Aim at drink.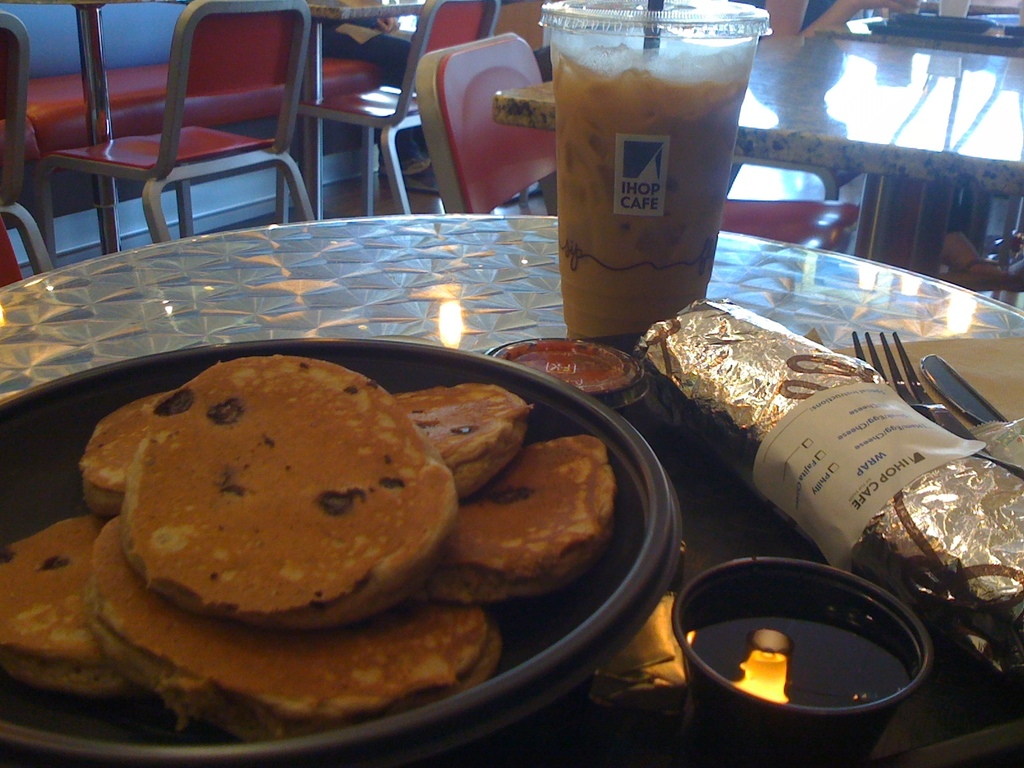
Aimed at [538, 2, 772, 340].
